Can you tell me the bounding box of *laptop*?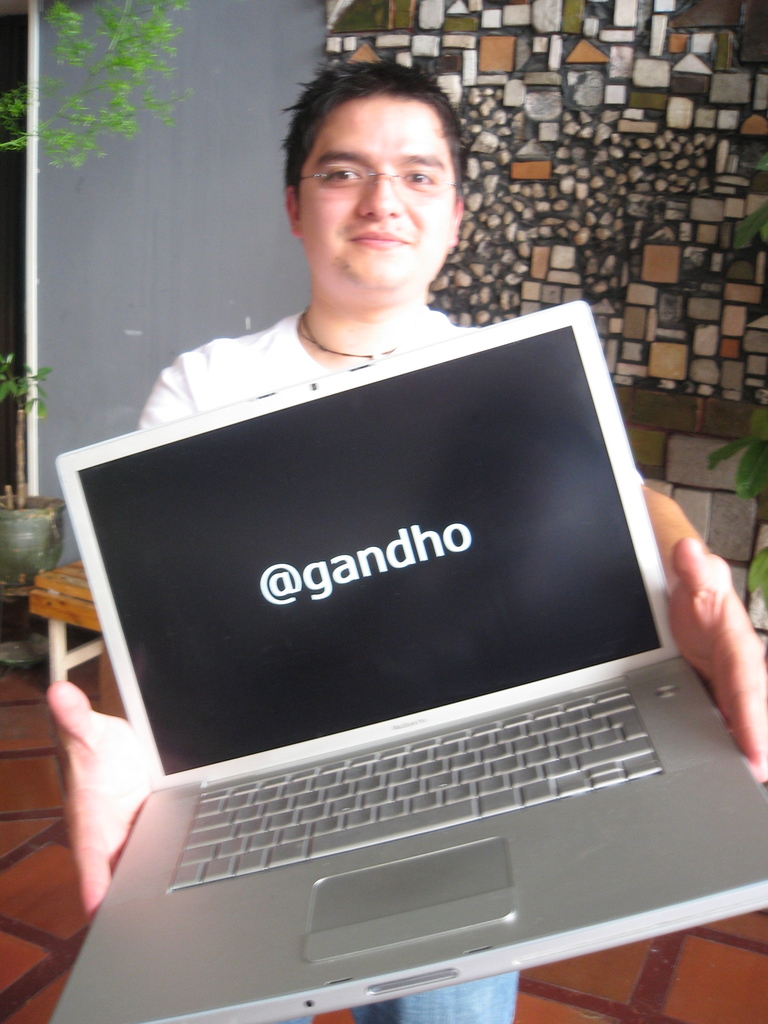
left=40, top=239, right=739, bottom=1023.
